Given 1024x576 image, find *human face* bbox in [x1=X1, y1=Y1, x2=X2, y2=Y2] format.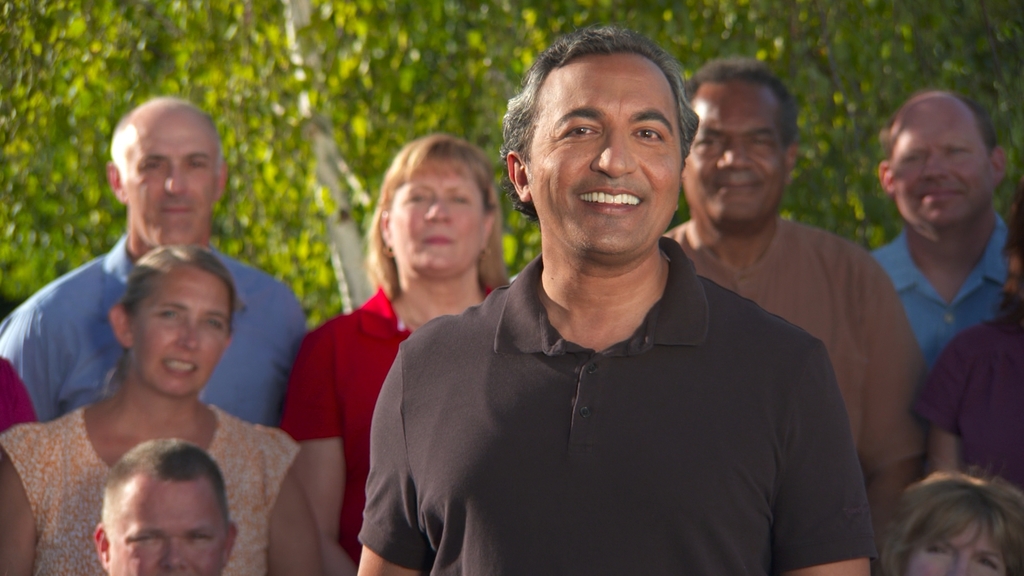
[x1=127, y1=264, x2=231, y2=401].
